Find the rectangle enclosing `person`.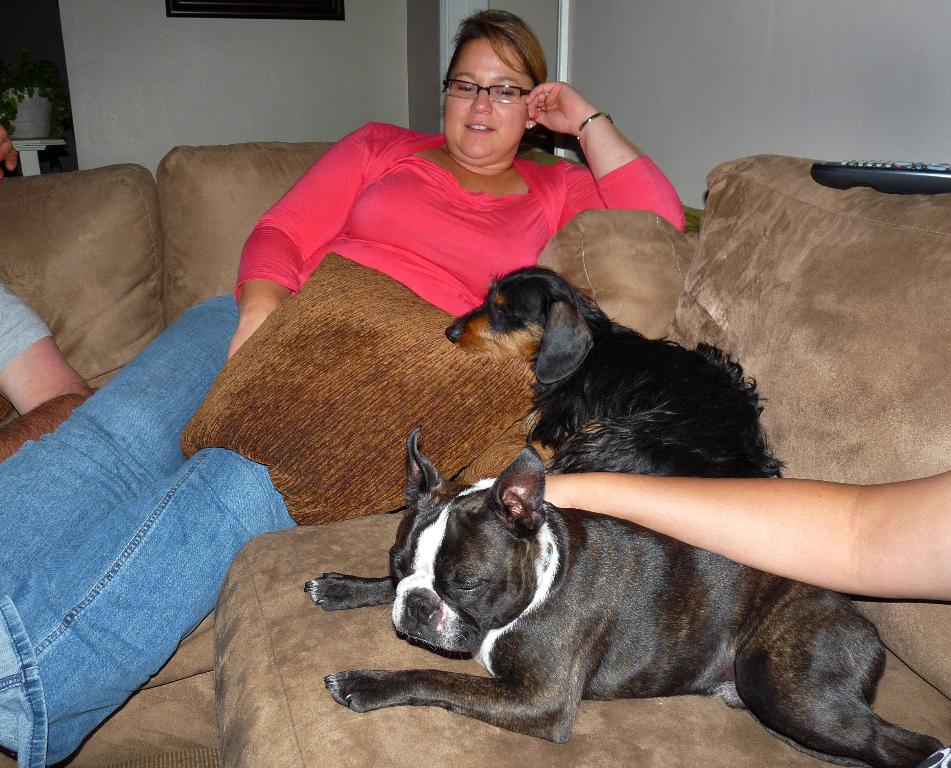
(left=543, top=463, right=950, bottom=599).
